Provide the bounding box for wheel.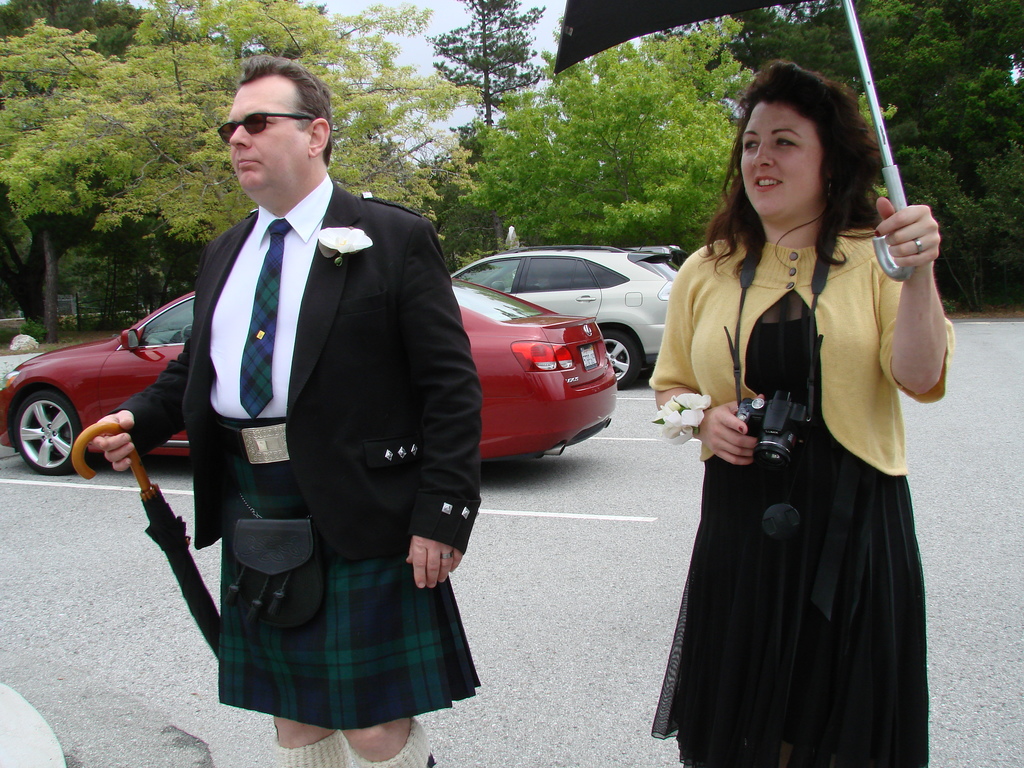
box(605, 331, 640, 388).
